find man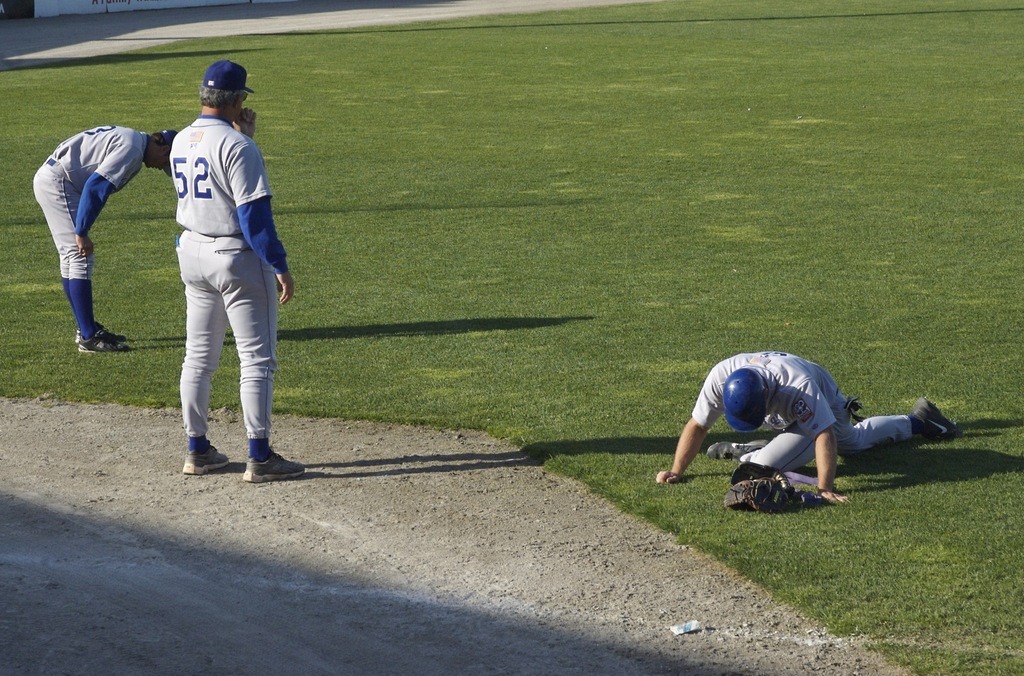
l=170, t=56, r=303, b=482
